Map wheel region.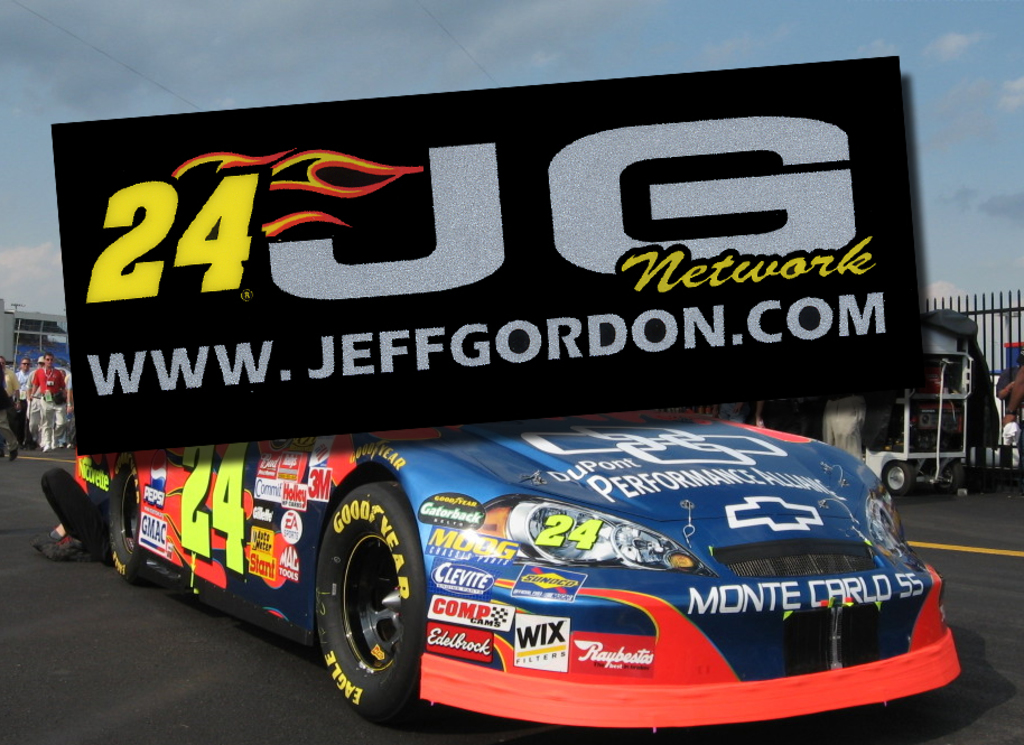
Mapped to box(881, 463, 916, 499).
